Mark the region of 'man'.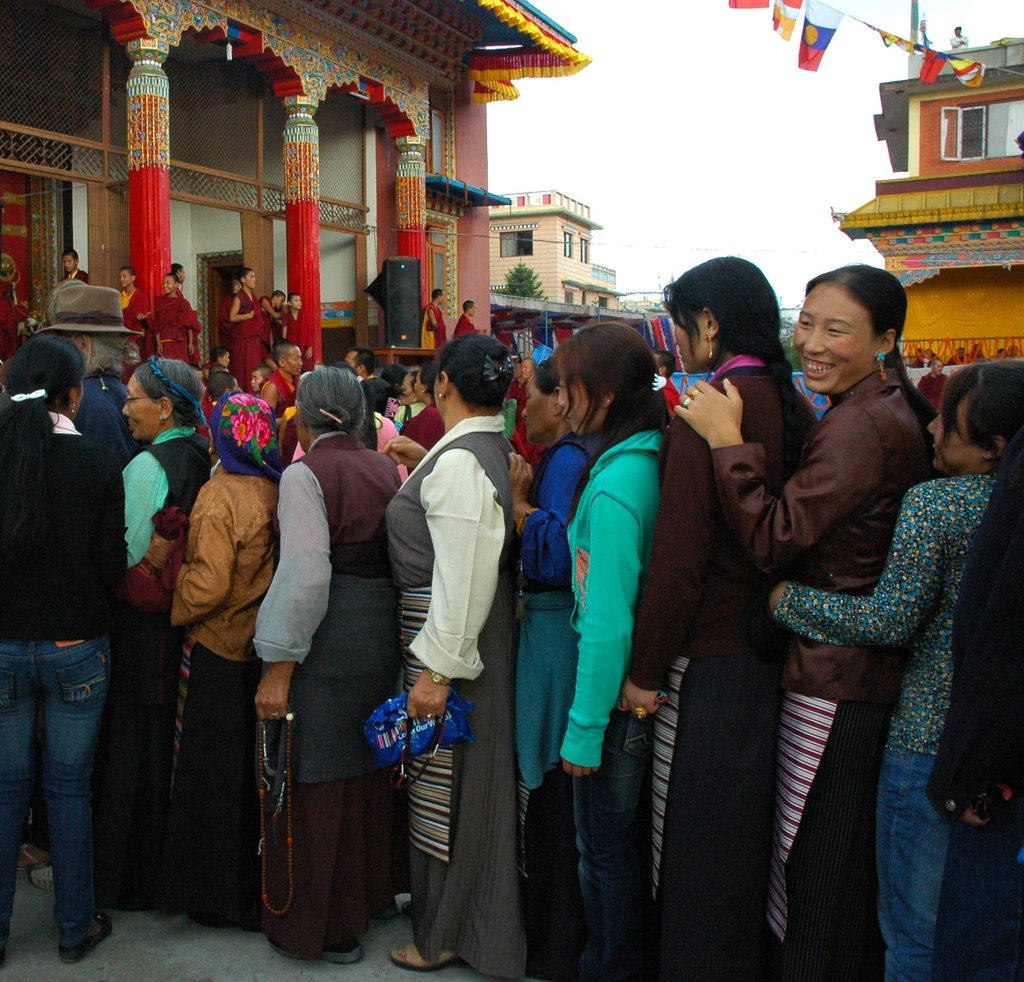
Region: locate(113, 265, 147, 383).
